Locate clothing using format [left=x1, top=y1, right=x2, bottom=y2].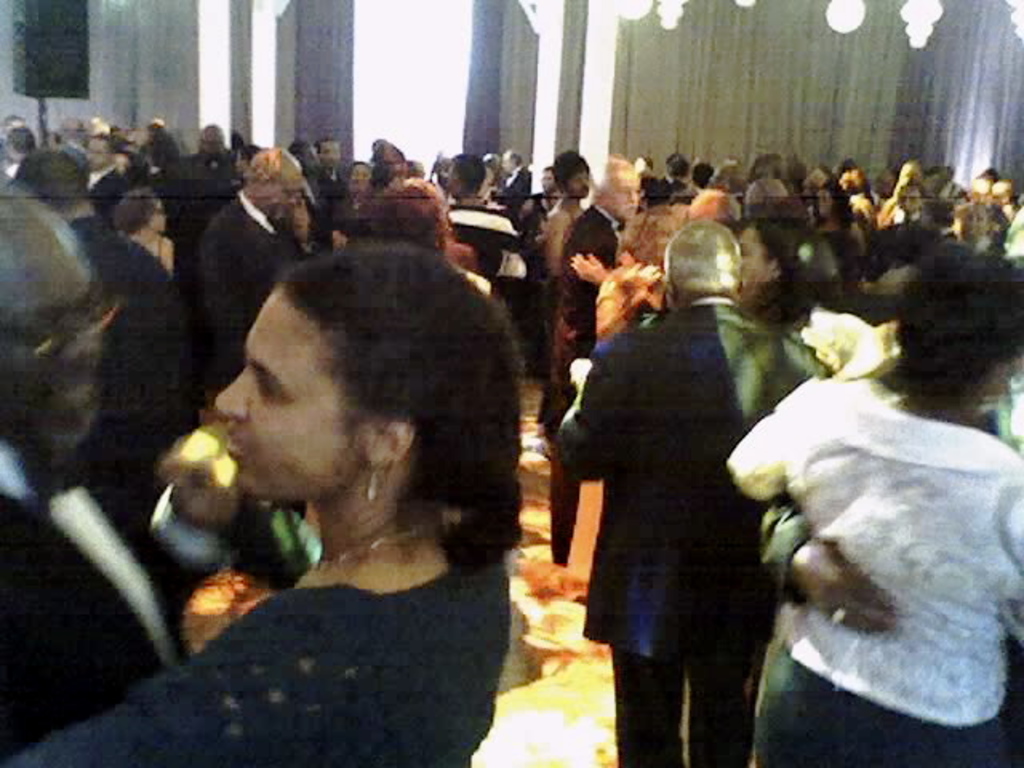
[left=738, top=347, right=1016, bottom=752].
